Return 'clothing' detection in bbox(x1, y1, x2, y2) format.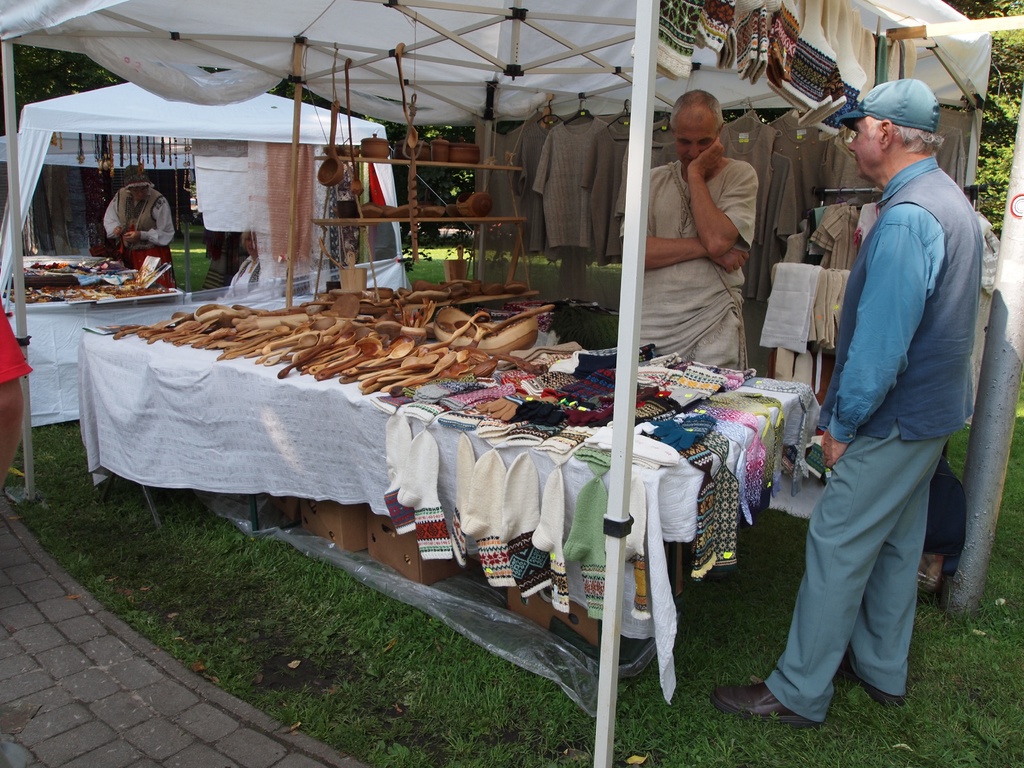
bbox(813, 138, 991, 724).
